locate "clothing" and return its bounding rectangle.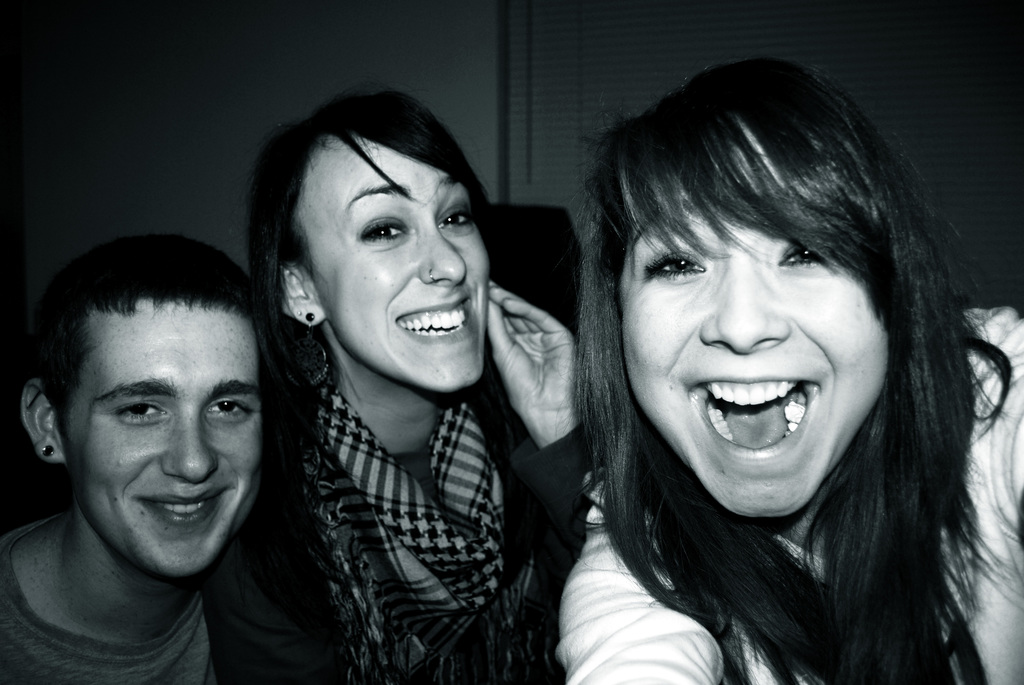
x1=555 y1=305 x2=1023 y2=684.
